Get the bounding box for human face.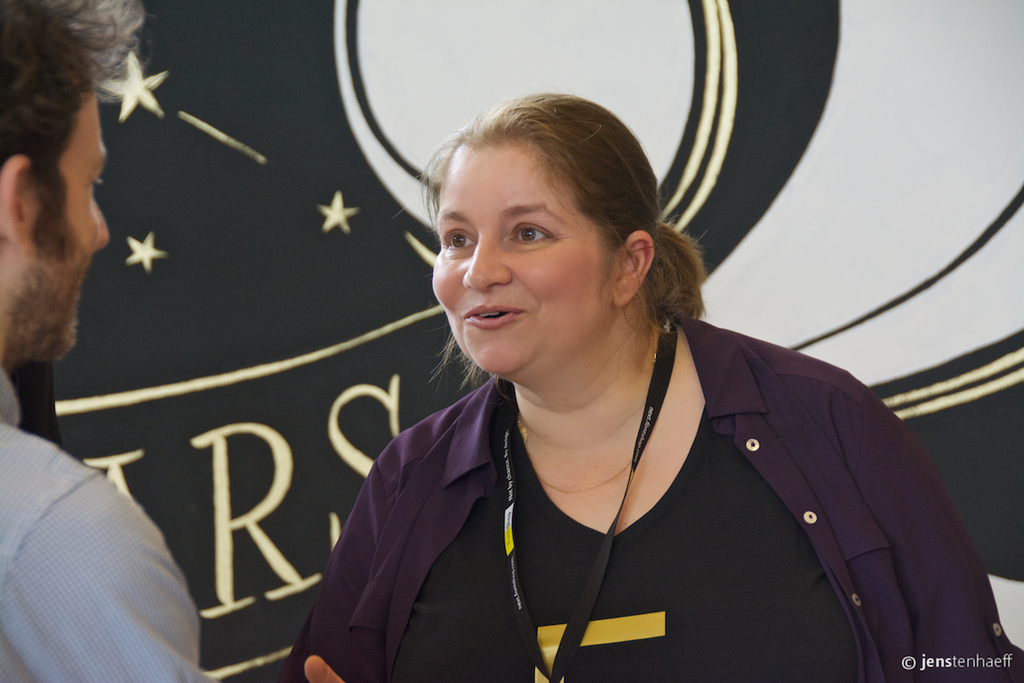
l=30, t=92, r=112, b=367.
